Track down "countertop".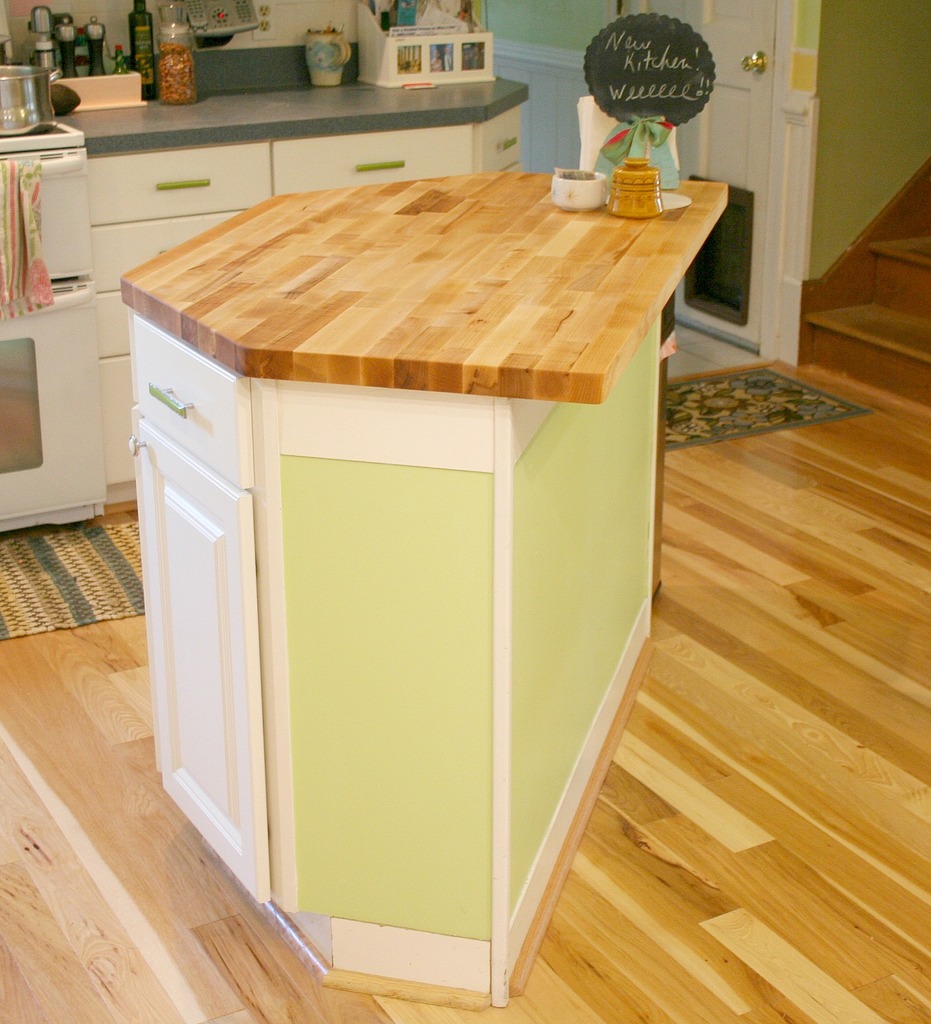
Tracked to <box>112,162,735,1011</box>.
